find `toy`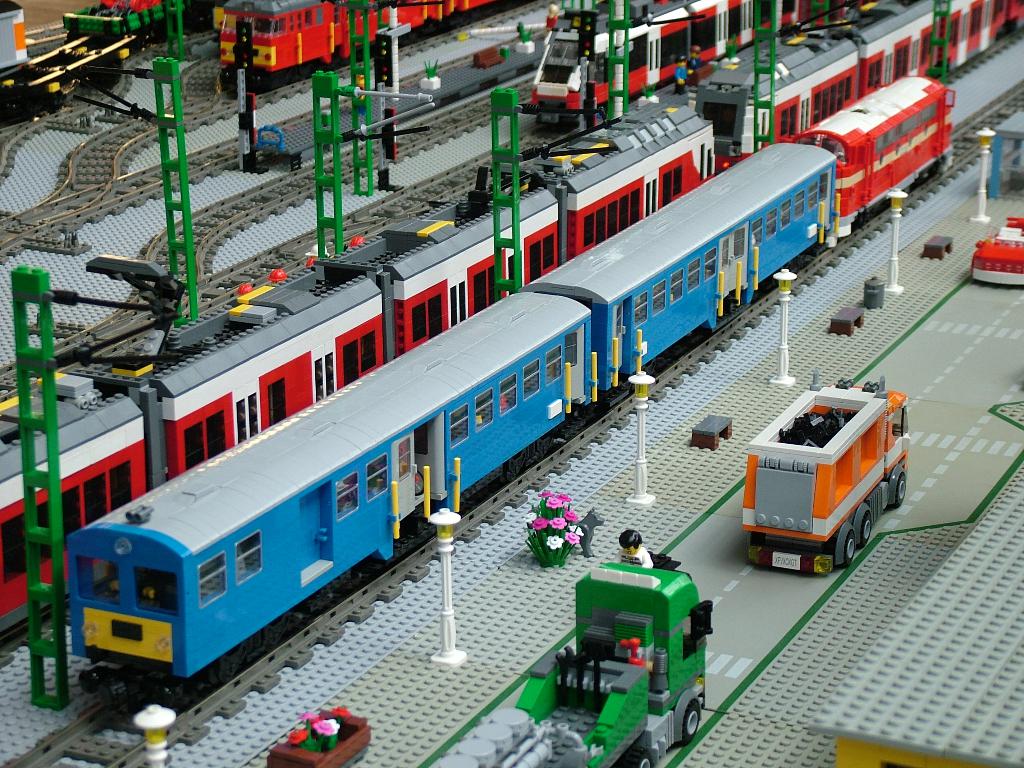
[x1=965, y1=127, x2=993, y2=225]
